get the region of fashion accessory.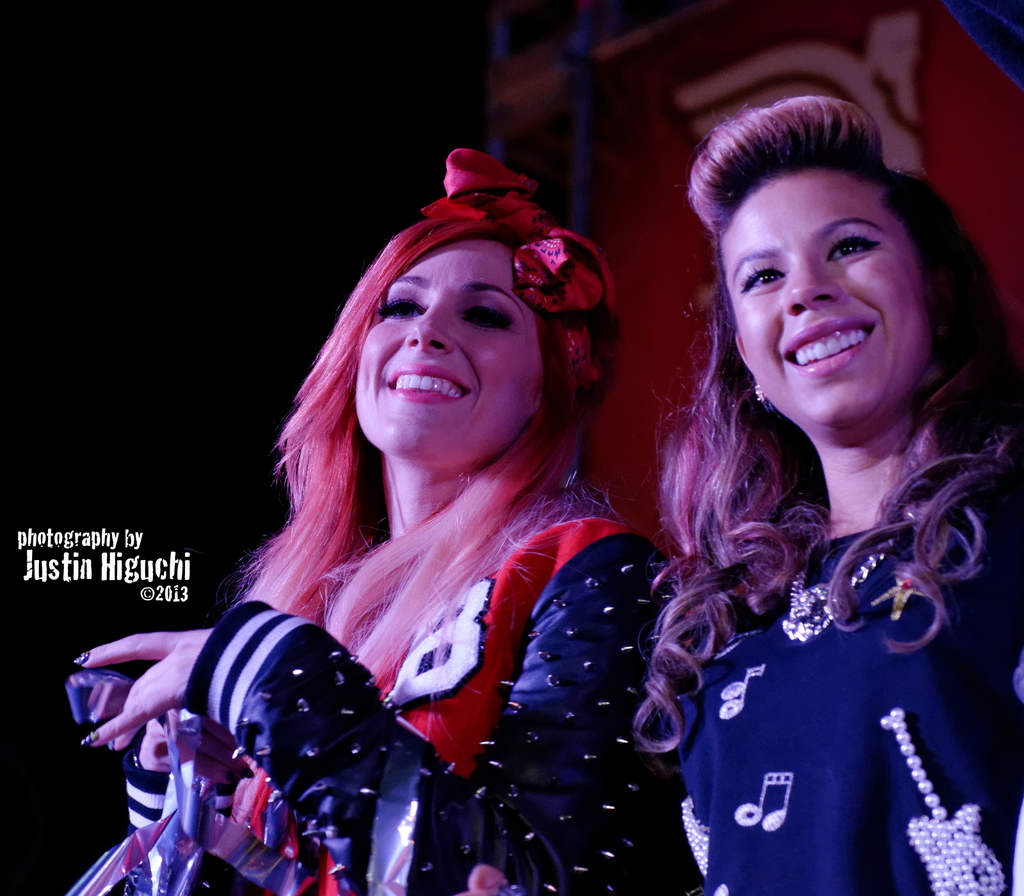
(74,655,88,663).
